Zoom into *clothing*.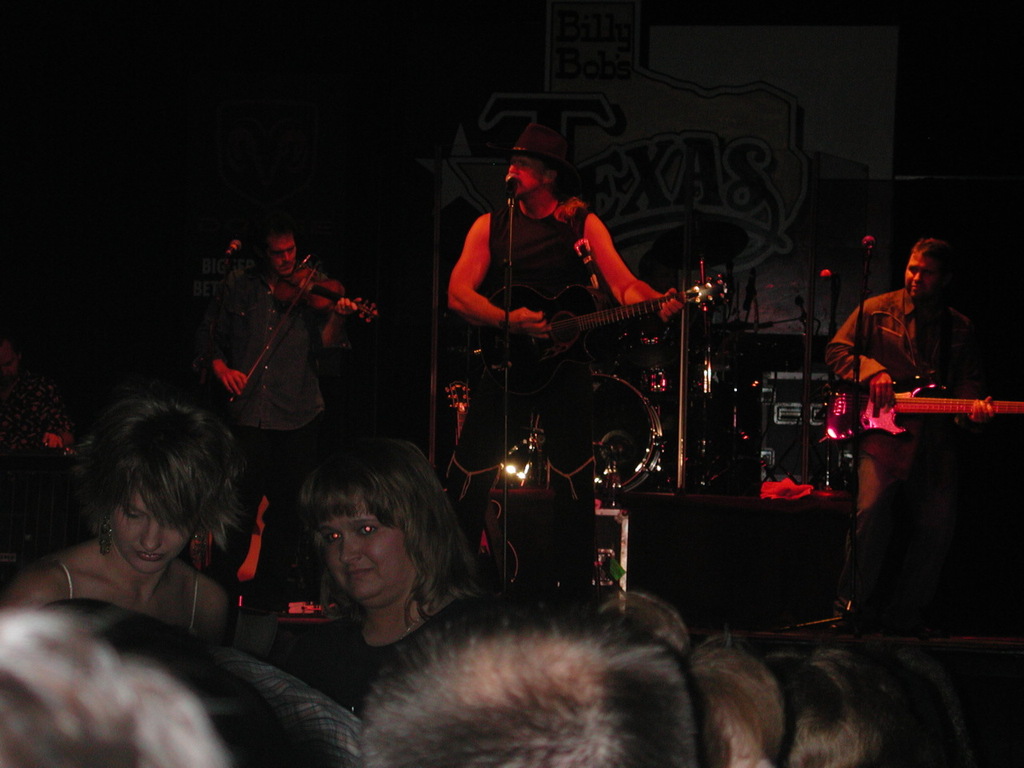
Zoom target: 43/558/226/642.
